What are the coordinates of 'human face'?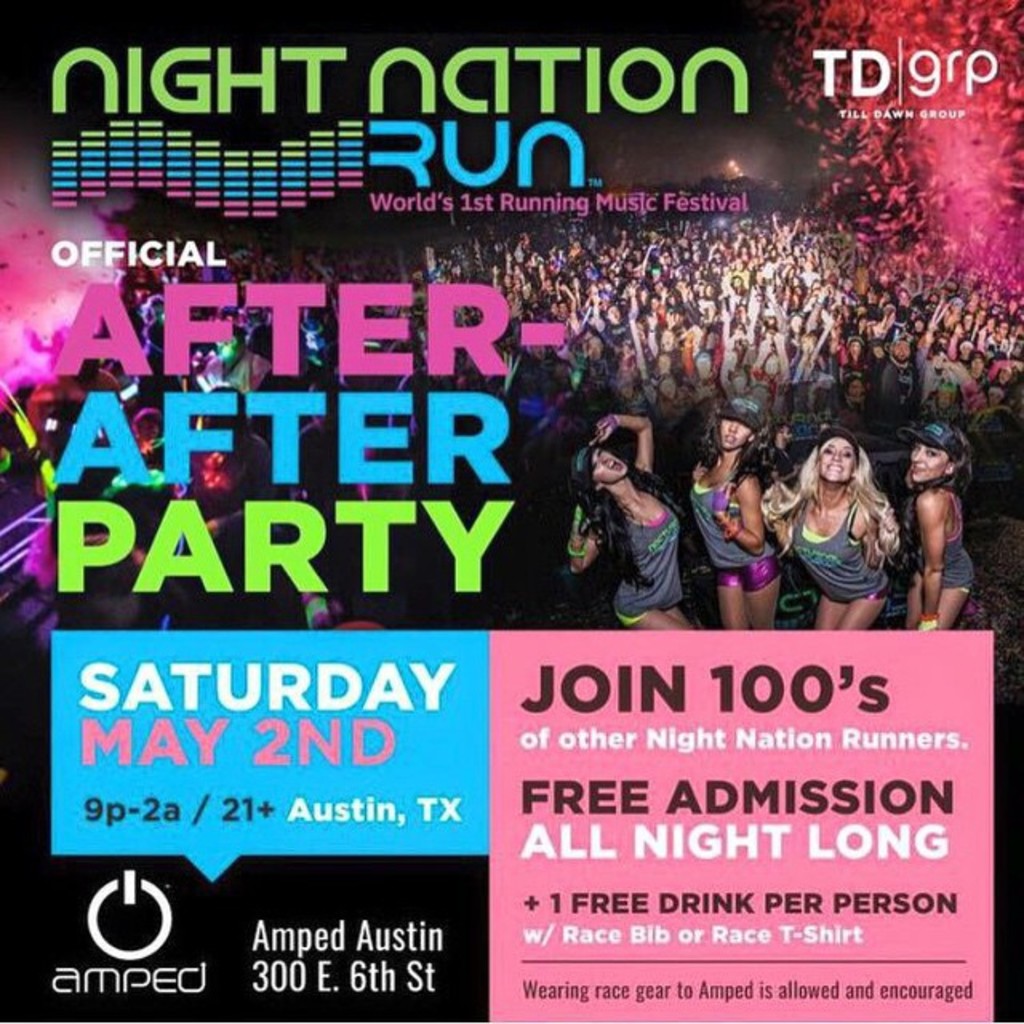
<bbox>723, 422, 752, 458</bbox>.
